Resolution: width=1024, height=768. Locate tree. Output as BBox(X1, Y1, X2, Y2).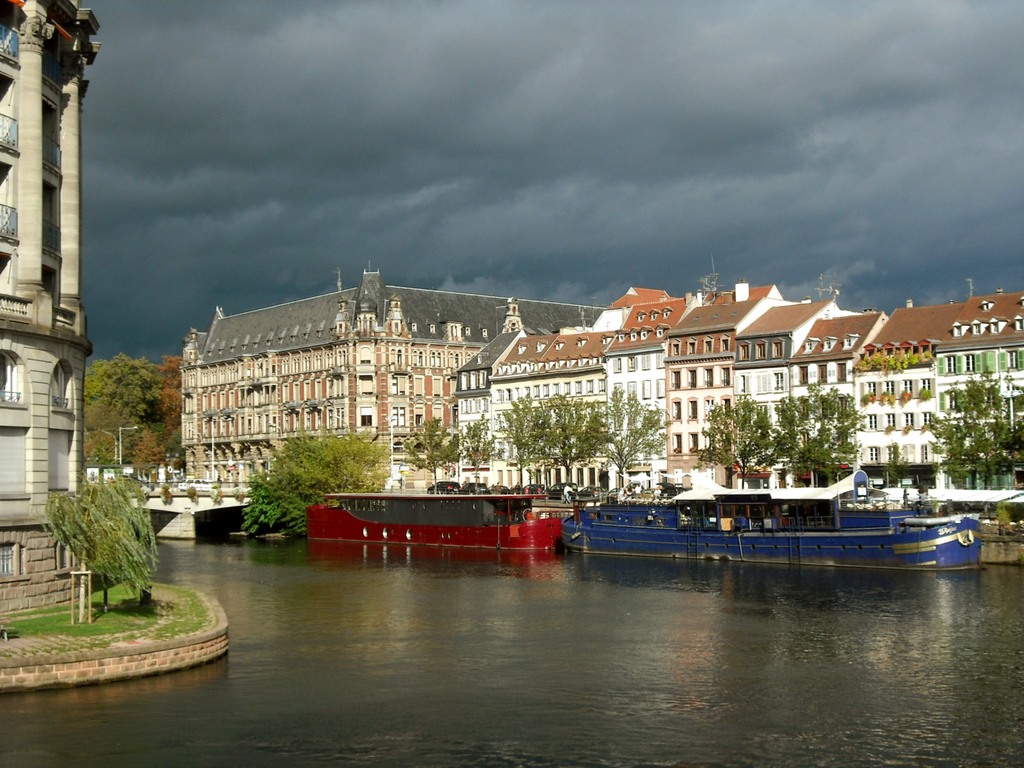
BBox(456, 415, 499, 488).
